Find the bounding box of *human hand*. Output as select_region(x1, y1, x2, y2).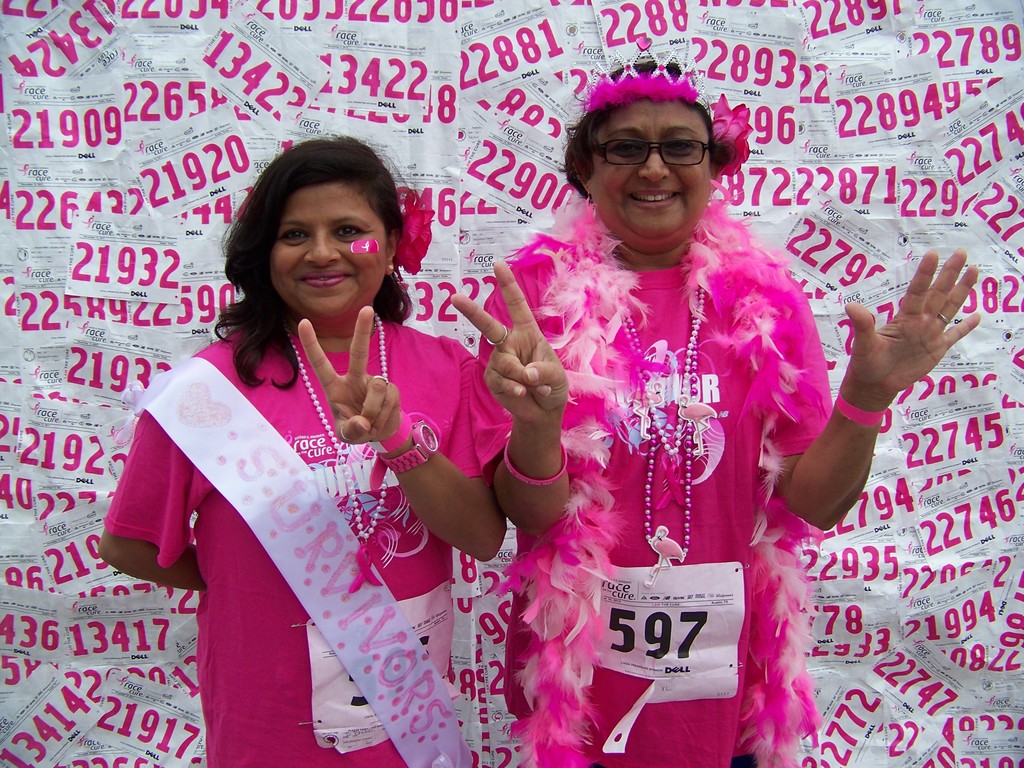
select_region(447, 254, 572, 426).
